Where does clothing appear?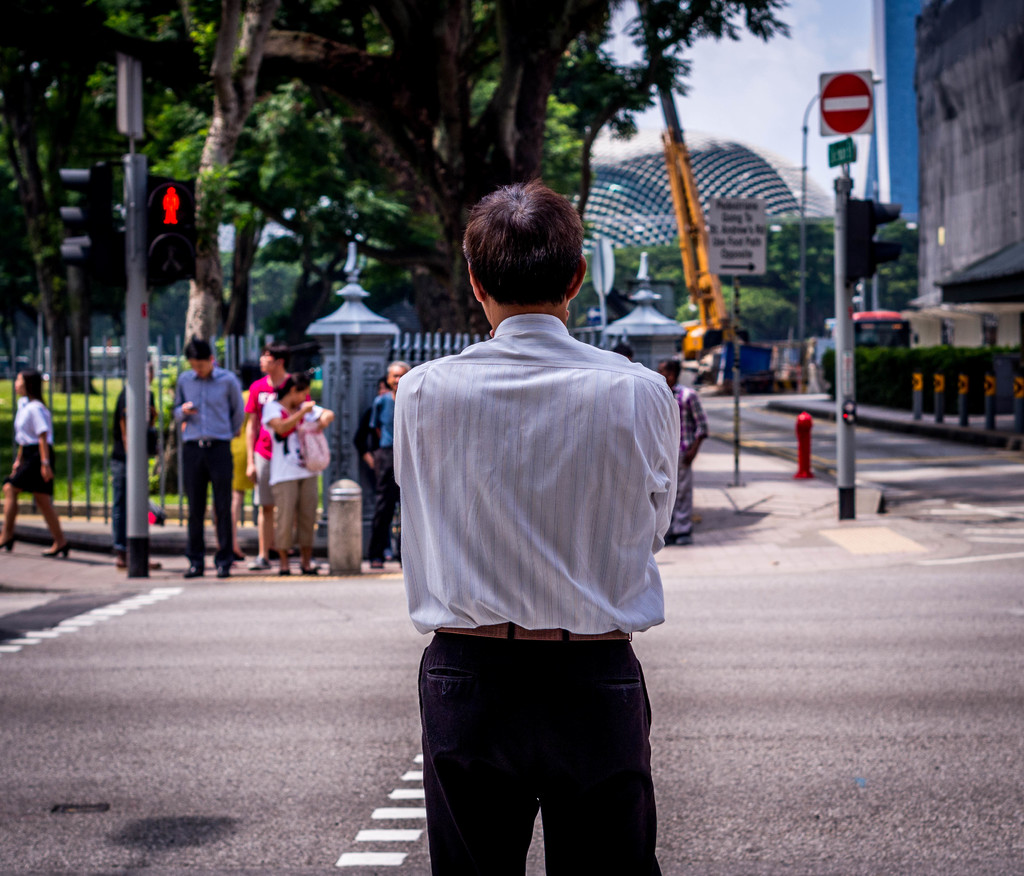
Appears at 230,428,250,492.
